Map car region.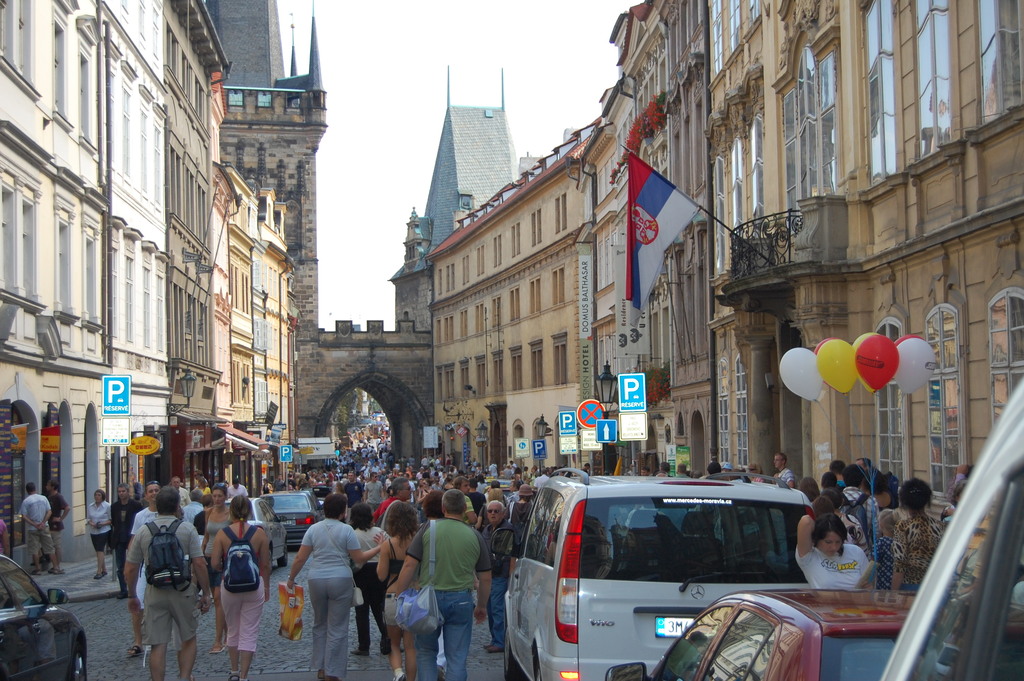
Mapped to (604,593,1023,680).
